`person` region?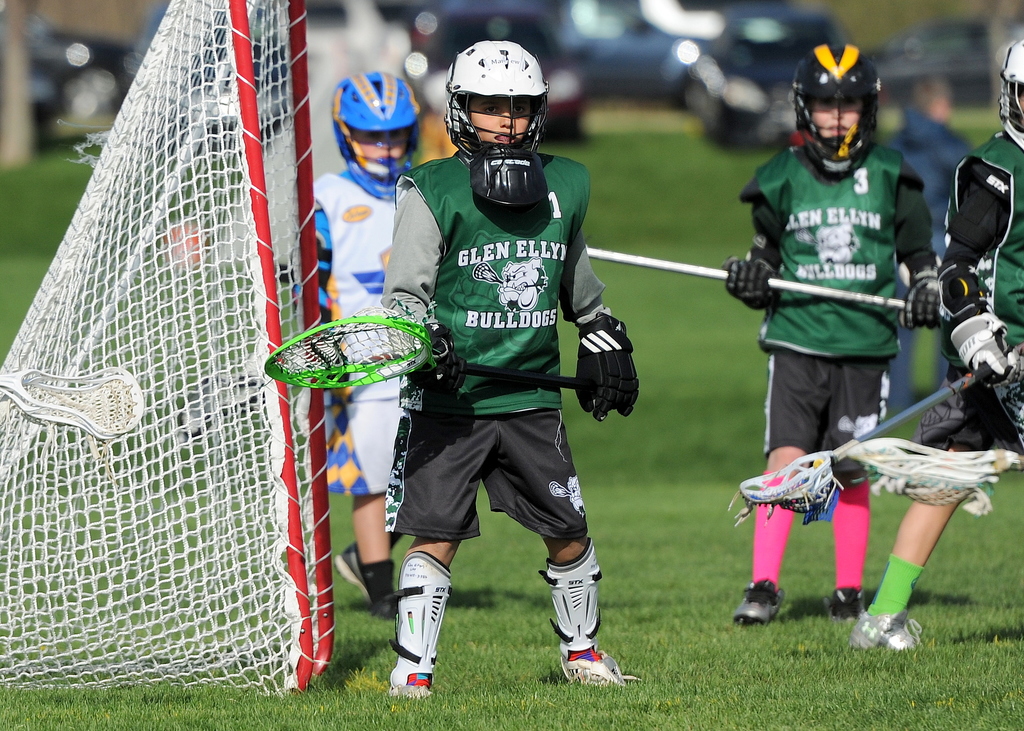
l=364, t=74, r=636, b=699
